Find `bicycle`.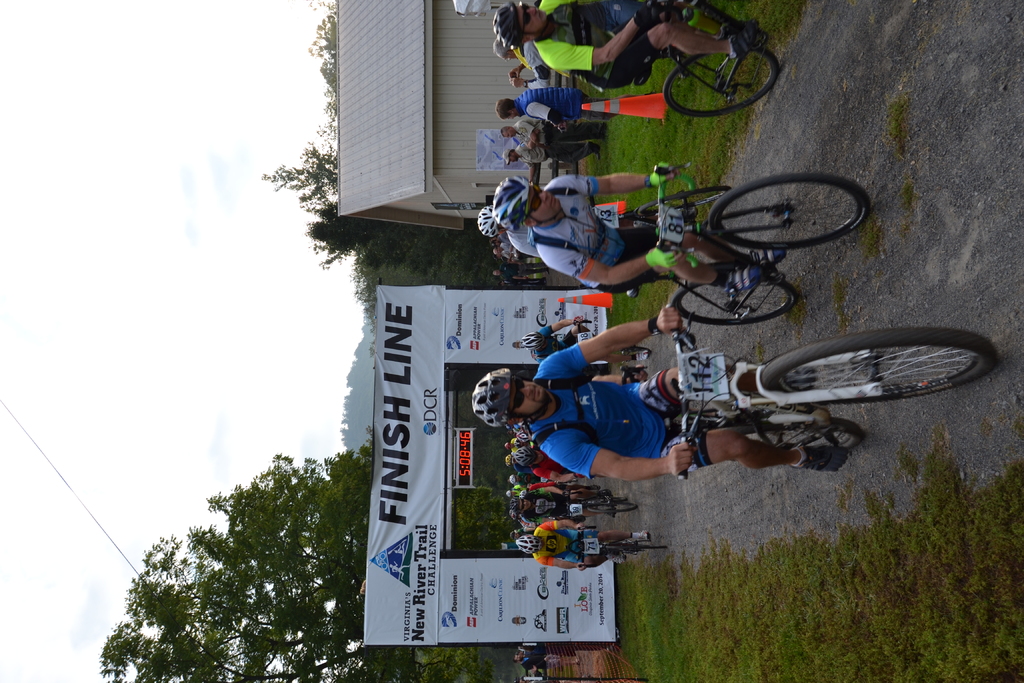
x1=588 y1=188 x2=737 y2=231.
